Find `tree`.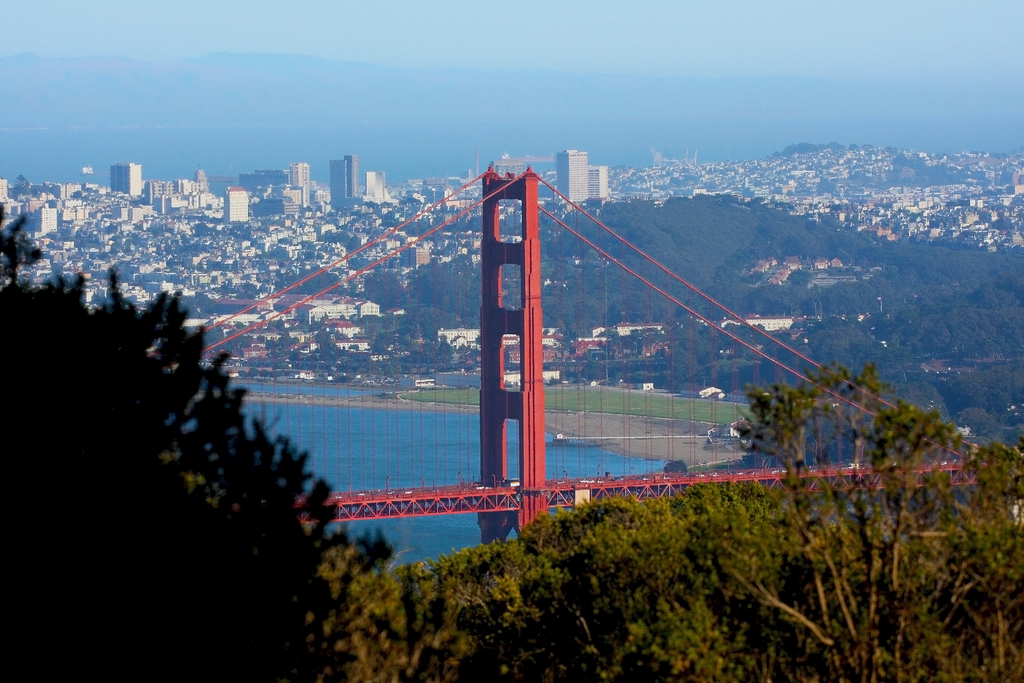
x1=276, y1=234, x2=293, y2=248.
